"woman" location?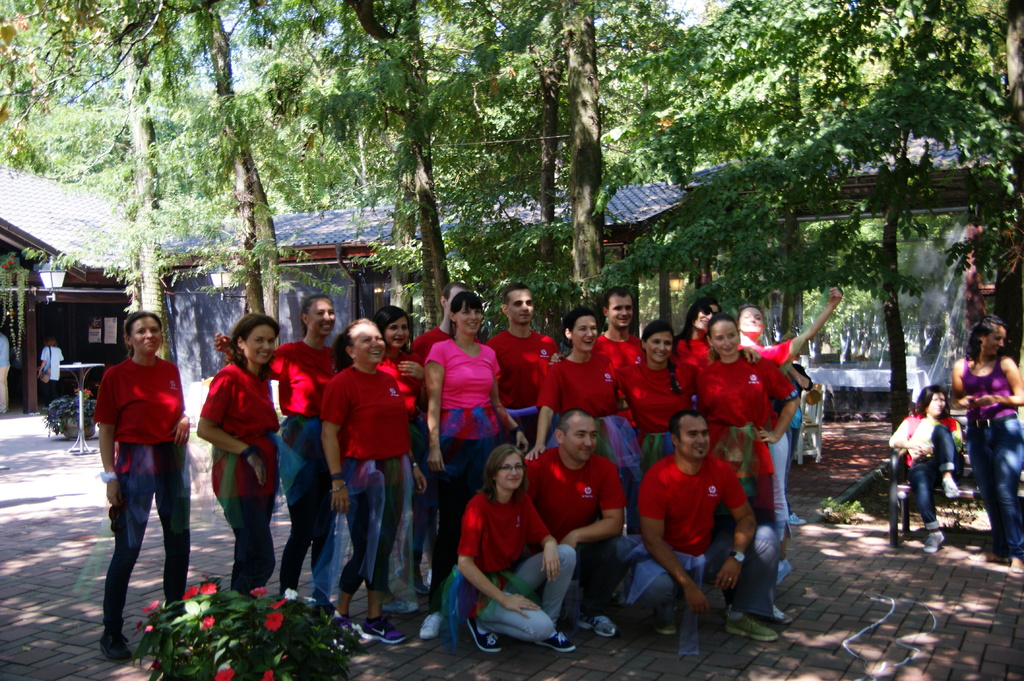
x1=448, y1=444, x2=585, y2=657
